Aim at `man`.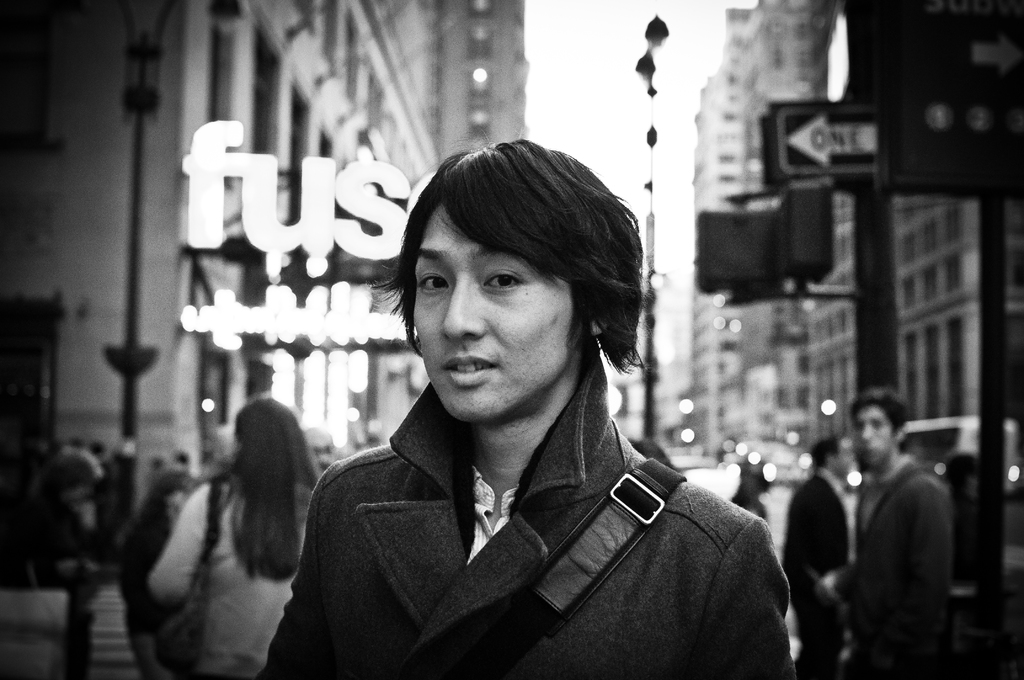
Aimed at box(849, 394, 977, 674).
